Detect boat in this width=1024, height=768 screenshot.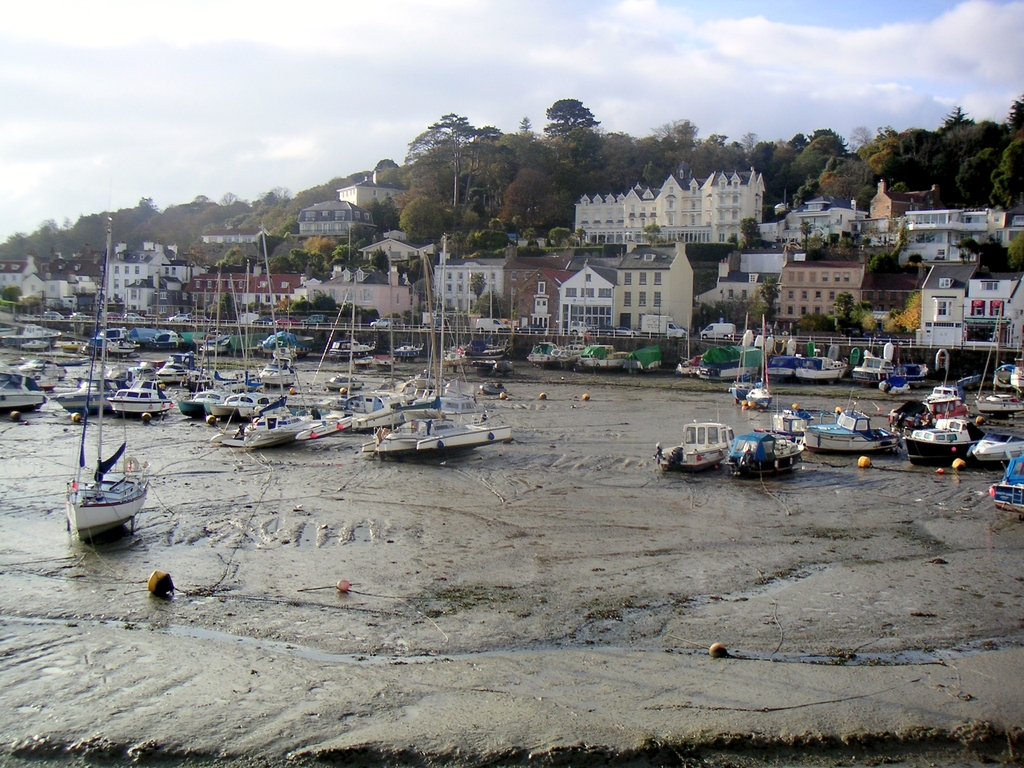
Detection: bbox(339, 256, 449, 428).
